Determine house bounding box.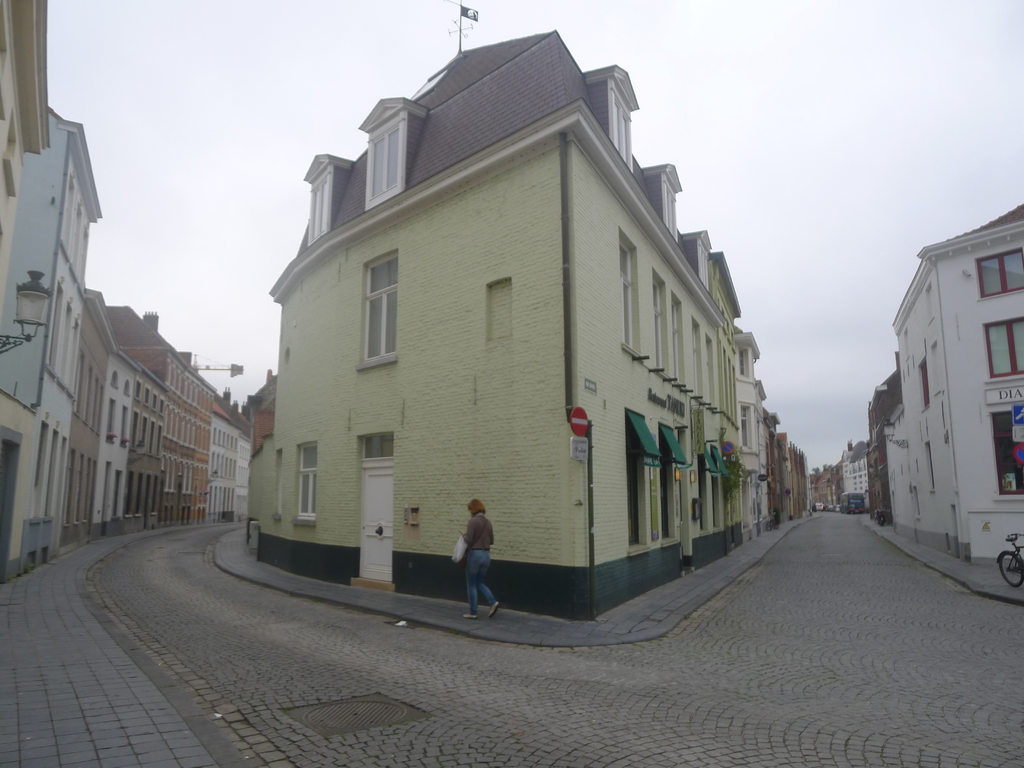
Determined: bbox=[866, 348, 902, 527].
